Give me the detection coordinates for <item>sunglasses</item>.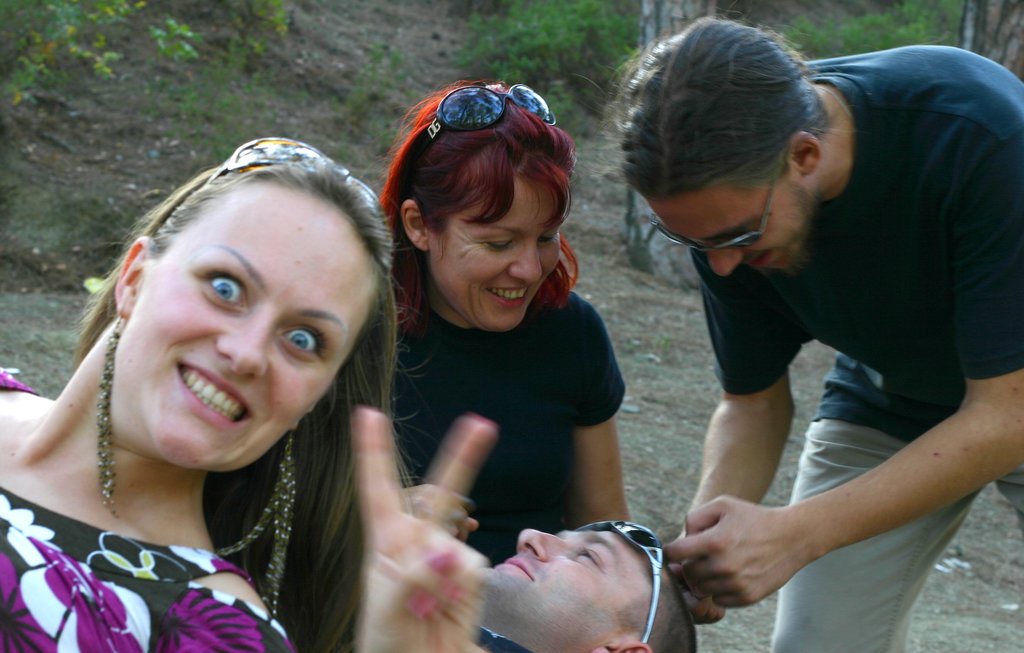
rect(650, 176, 772, 252).
